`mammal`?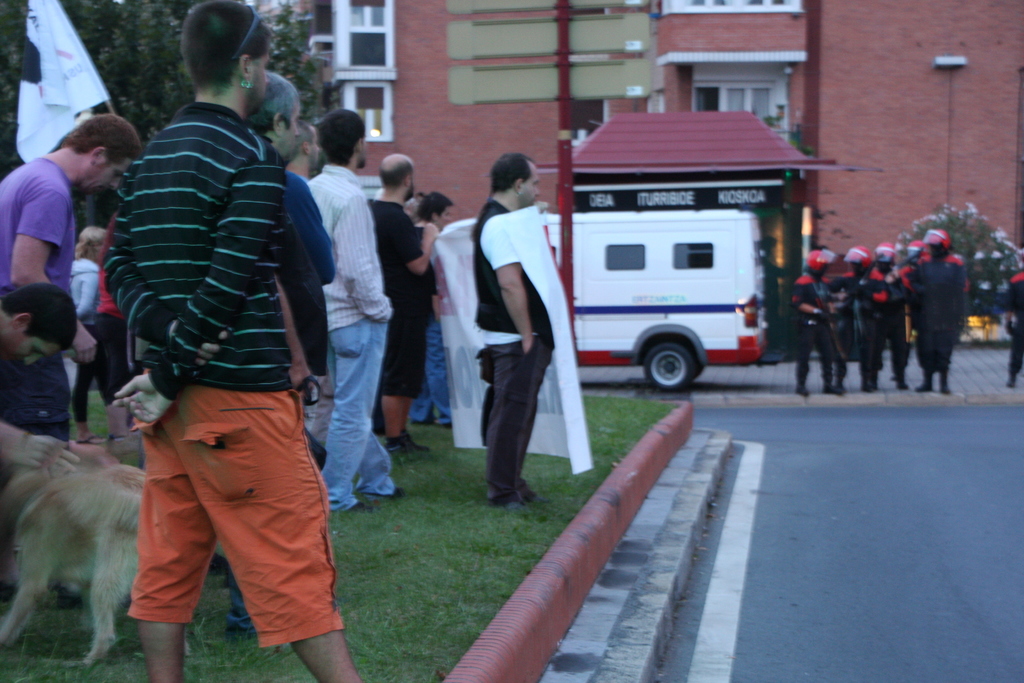
Rect(1001, 250, 1023, 391)
